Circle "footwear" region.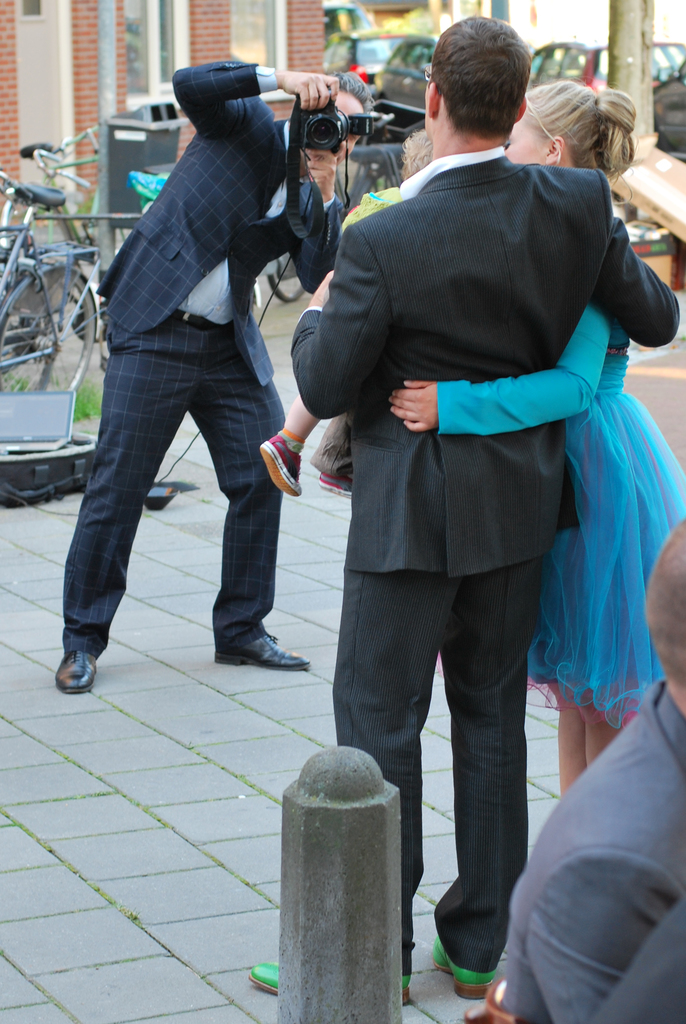
Region: select_region(430, 949, 502, 998).
